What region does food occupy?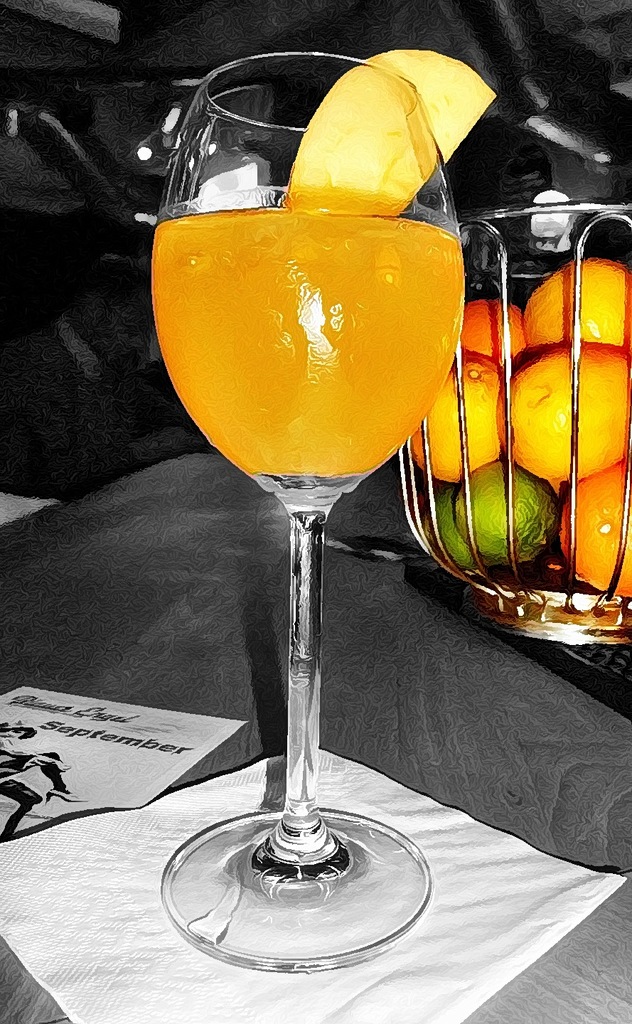
crop(285, 48, 503, 213).
